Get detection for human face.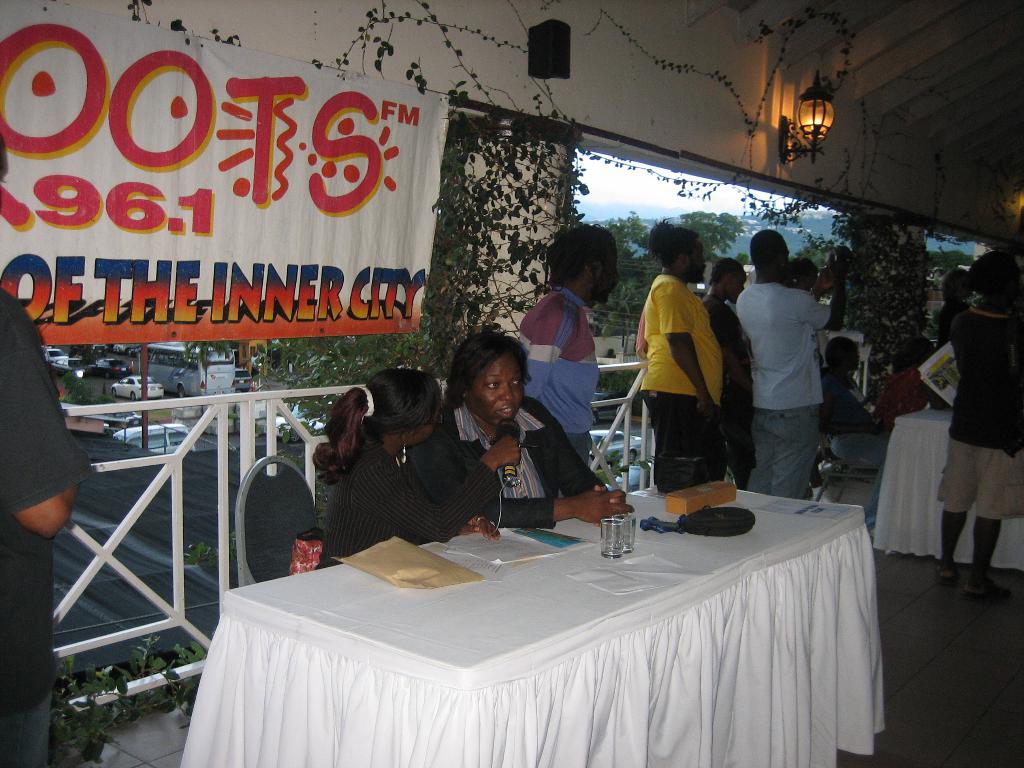
Detection: (x1=730, y1=269, x2=747, y2=303).
